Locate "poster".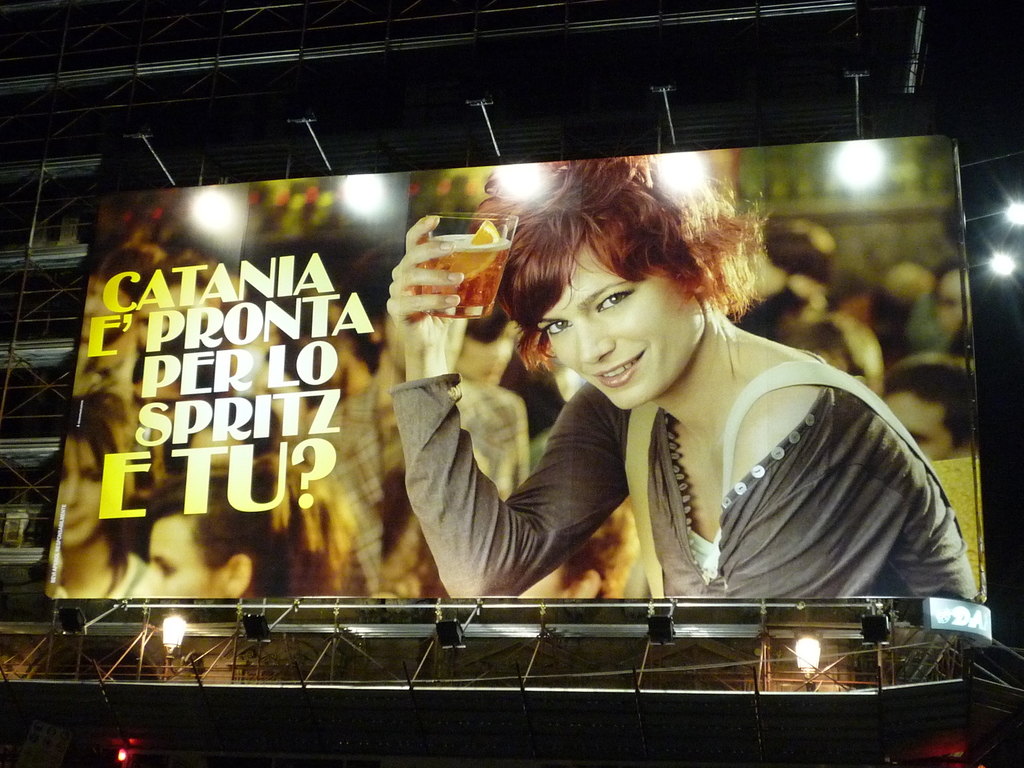
Bounding box: detection(42, 135, 984, 601).
